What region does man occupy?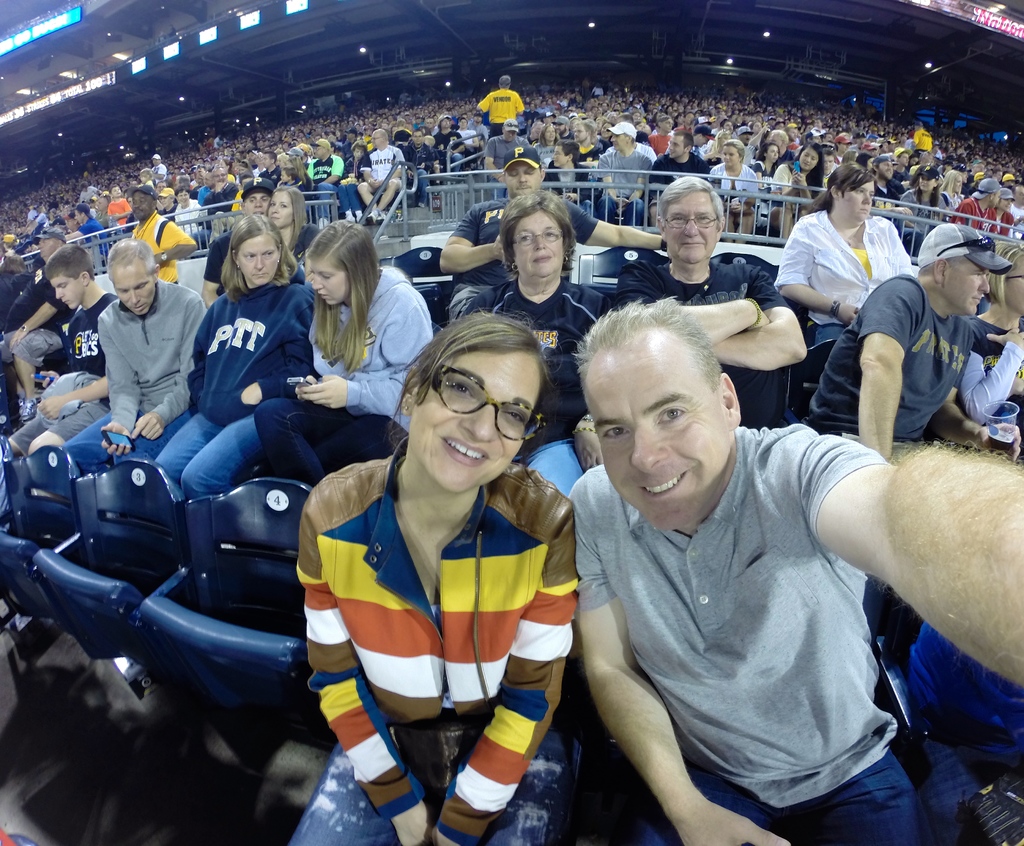
crop(623, 175, 806, 428).
